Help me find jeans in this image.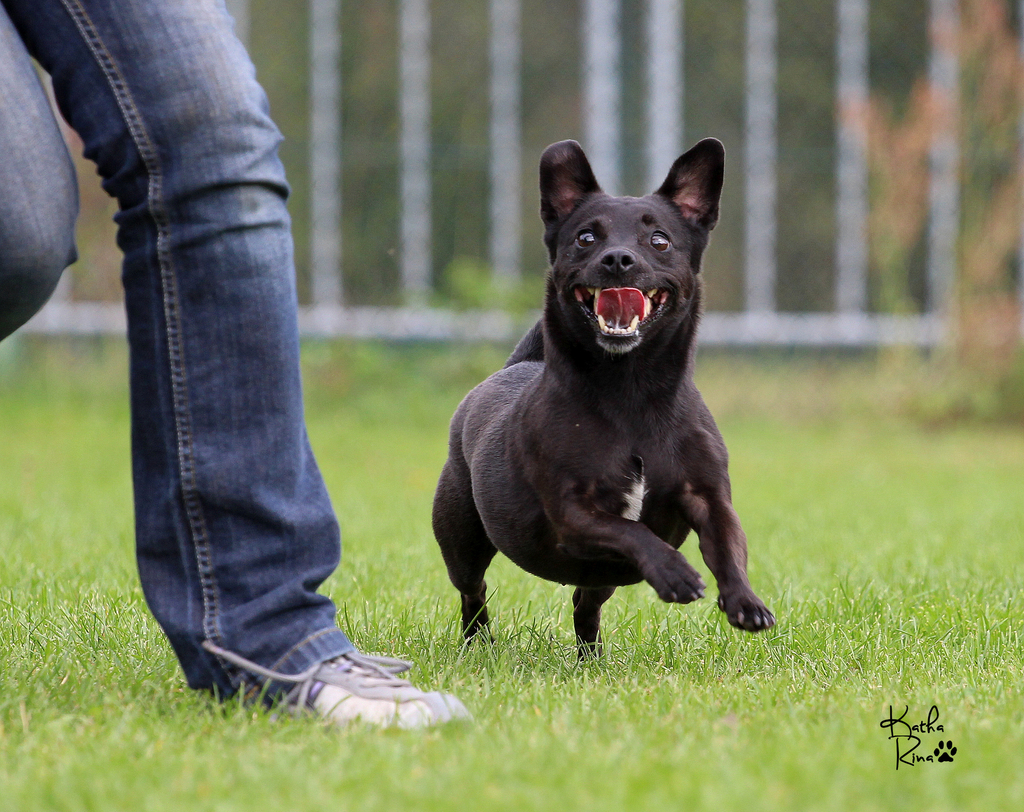
Found it: {"left": 47, "top": 19, "right": 399, "bottom": 733}.
